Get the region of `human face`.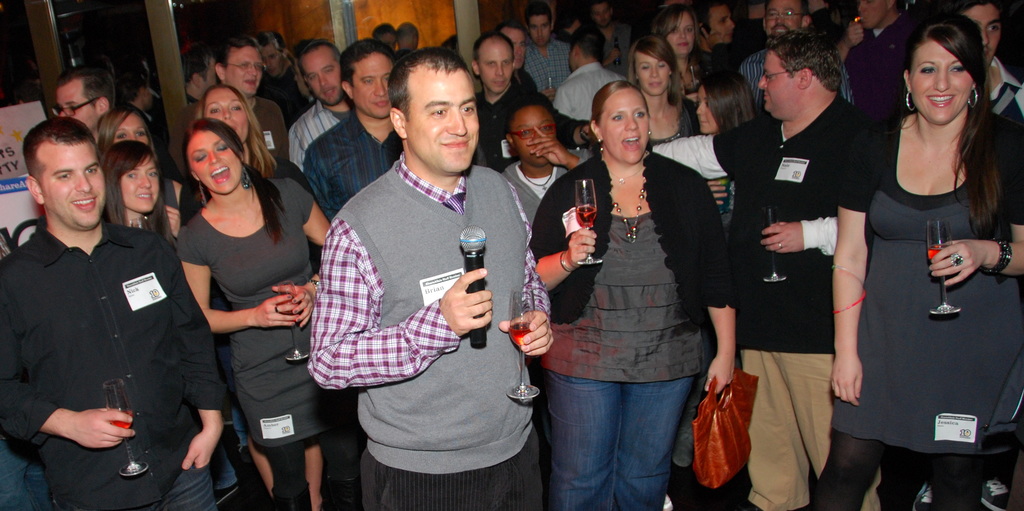
<bbox>595, 87, 644, 174</bbox>.
